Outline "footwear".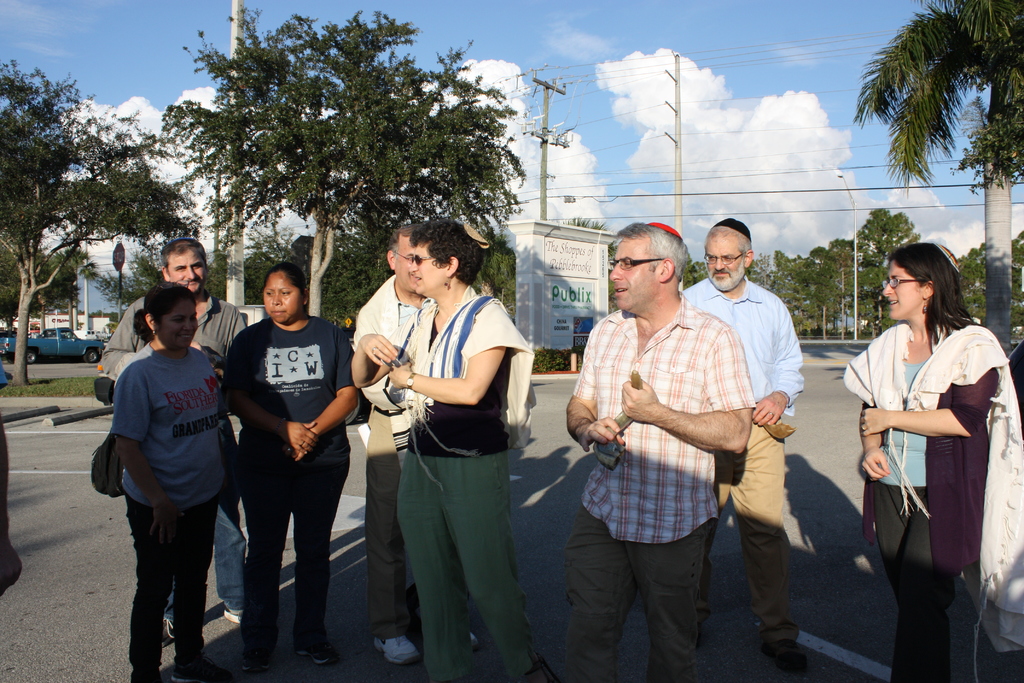
Outline: pyautogui.locateOnScreen(762, 638, 810, 672).
